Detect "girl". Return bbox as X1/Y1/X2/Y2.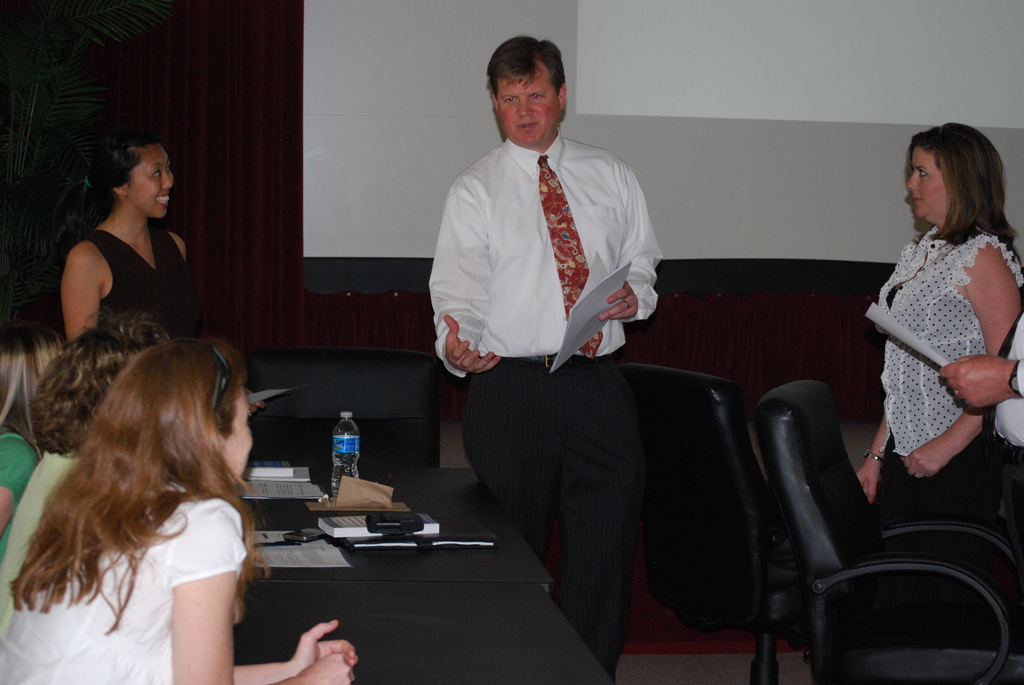
856/122/1018/505.
